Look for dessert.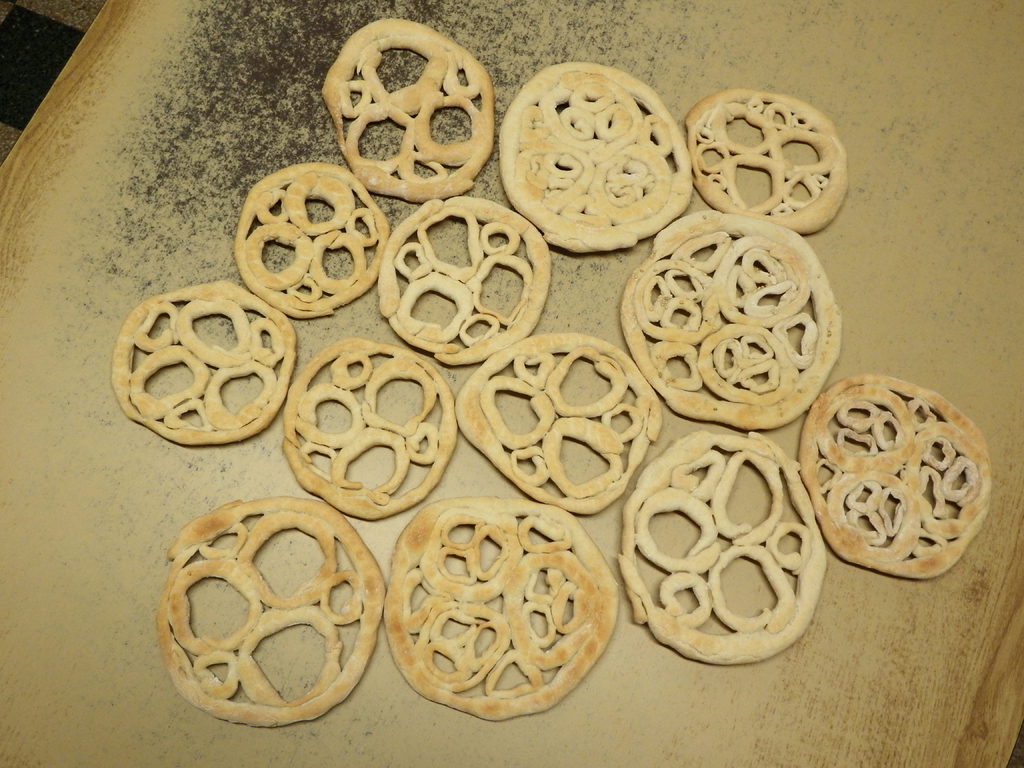
Found: Rect(376, 201, 551, 366).
